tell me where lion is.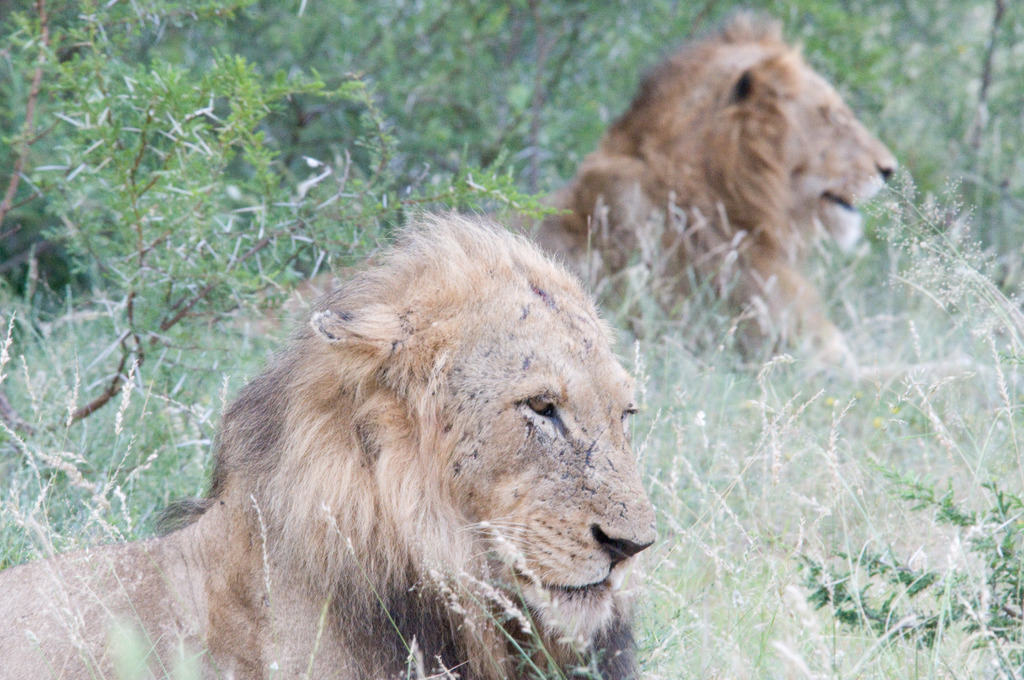
lion is at rect(495, 8, 979, 393).
